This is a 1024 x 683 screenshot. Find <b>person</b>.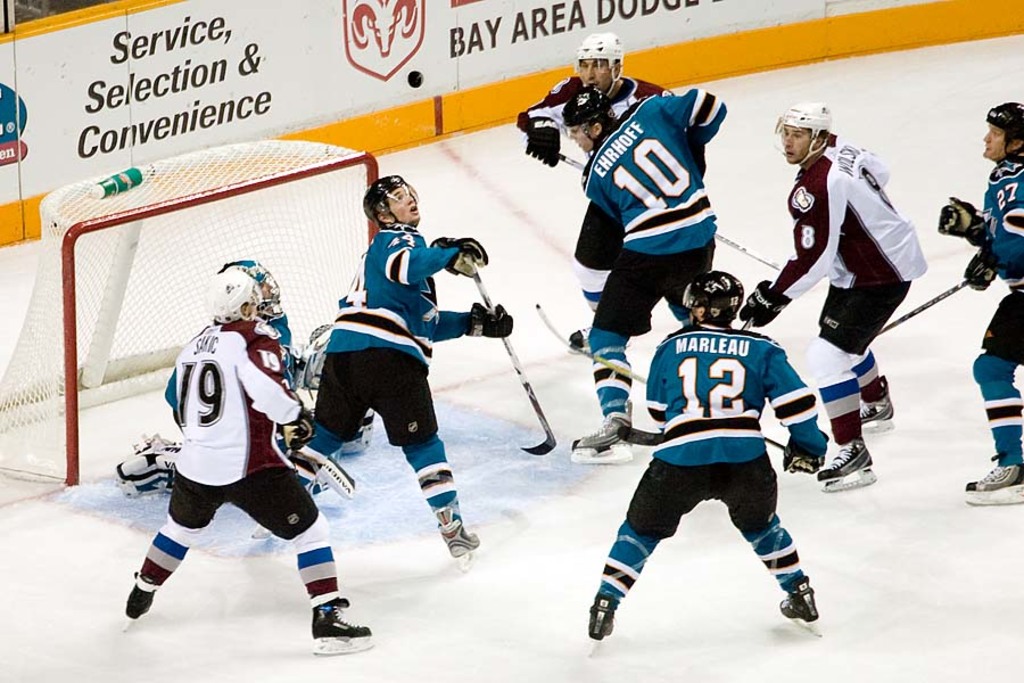
Bounding box: <region>559, 84, 728, 451</region>.
